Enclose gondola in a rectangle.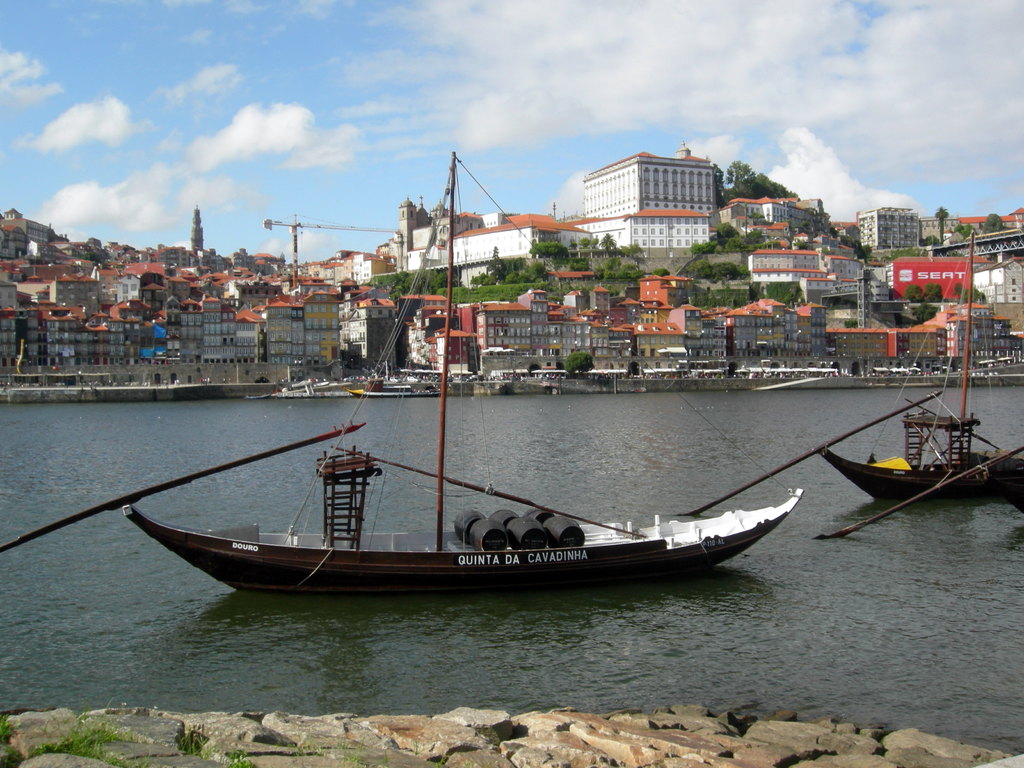
bbox(111, 392, 808, 597).
